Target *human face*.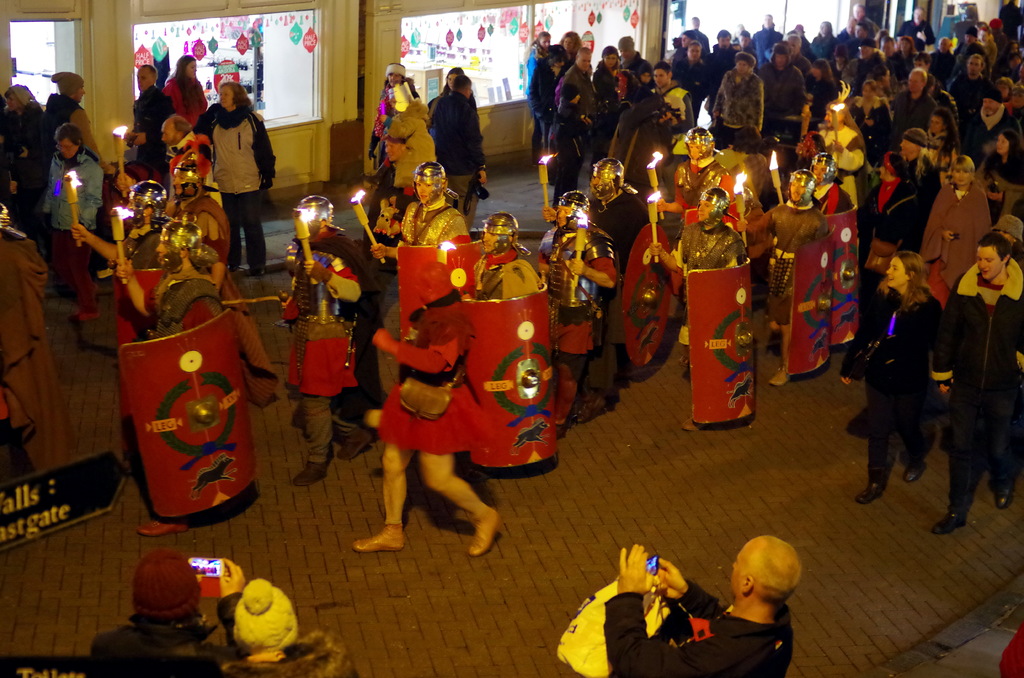
Target region: <bbox>888, 255, 908, 289</bbox>.
